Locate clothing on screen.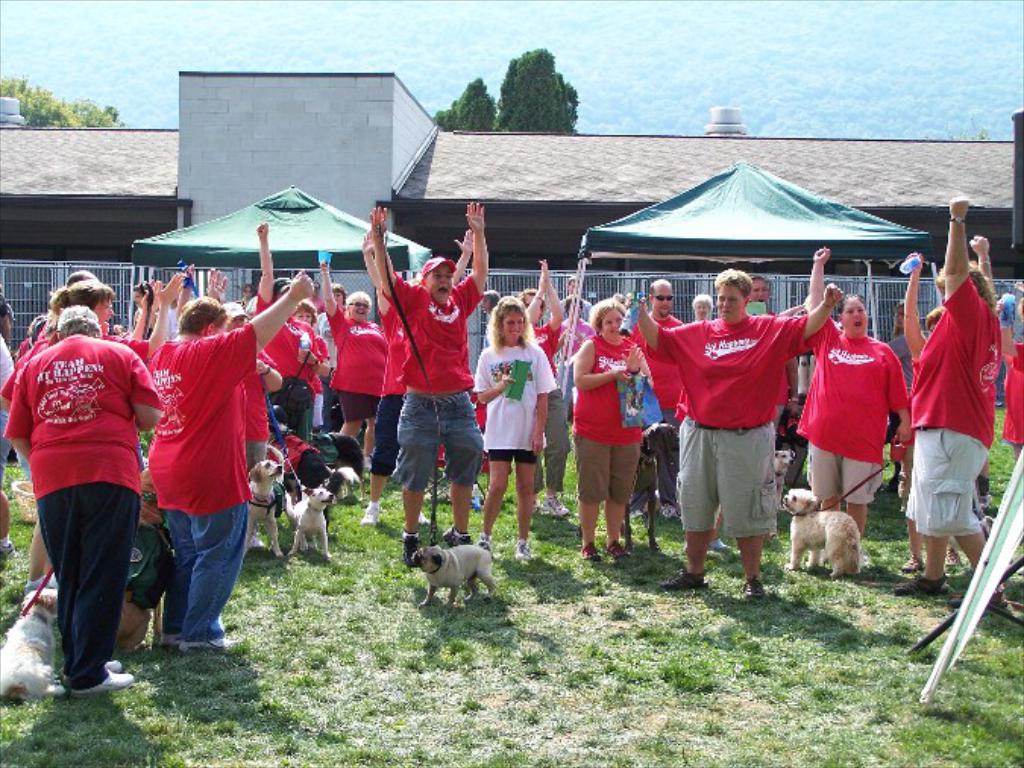
On screen at bbox=[319, 308, 384, 454].
